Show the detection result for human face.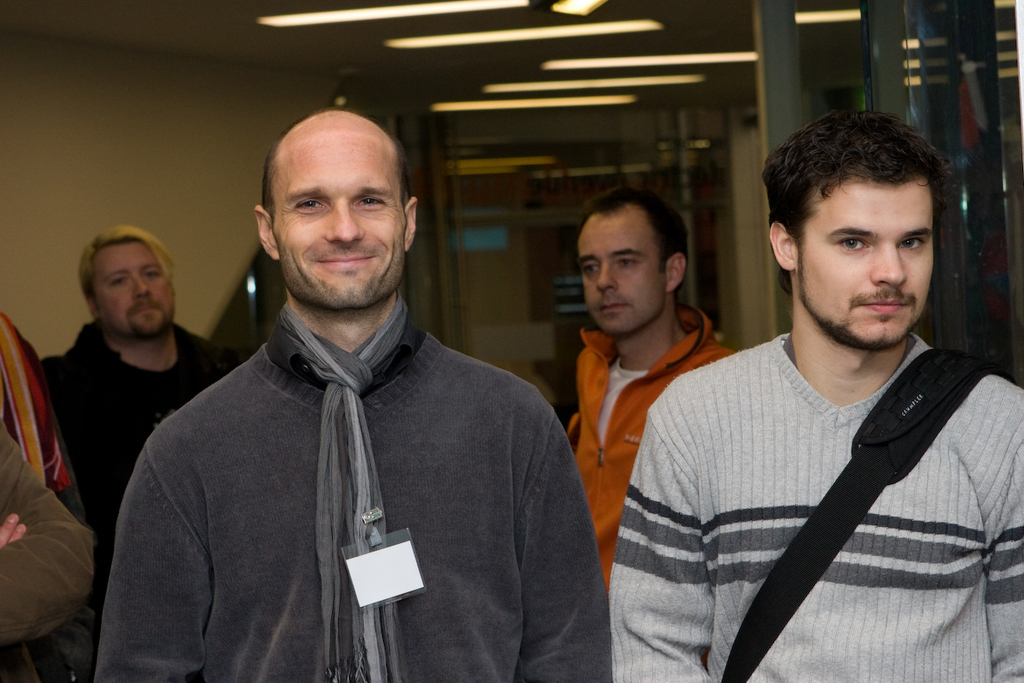
<box>582,207,664,335</box>.
